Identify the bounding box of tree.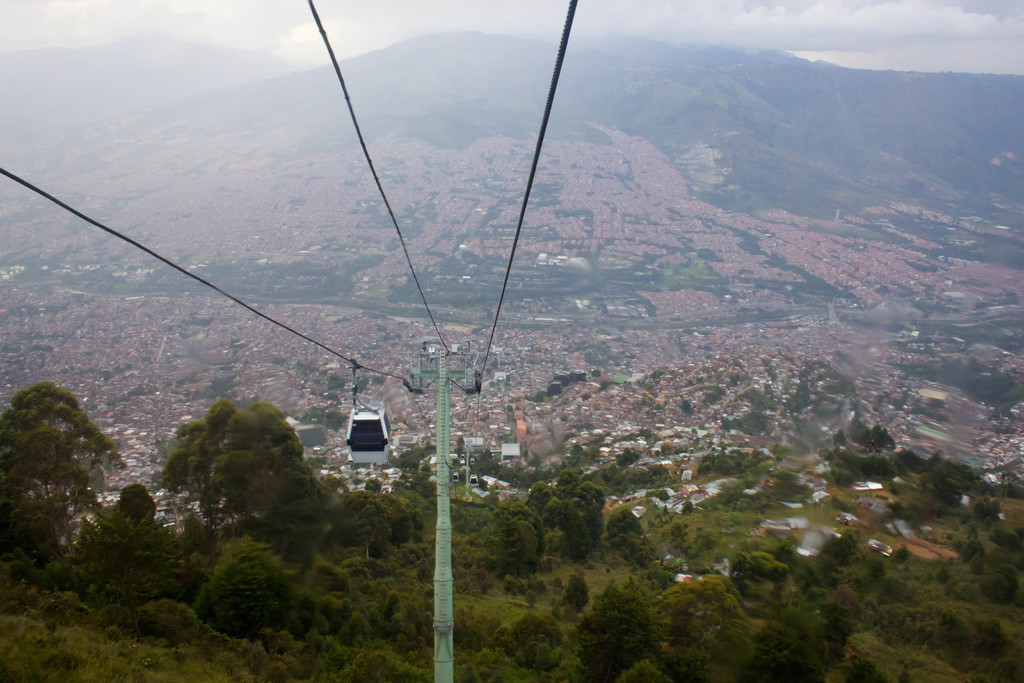
BBox(330, 484, 397, 563).
